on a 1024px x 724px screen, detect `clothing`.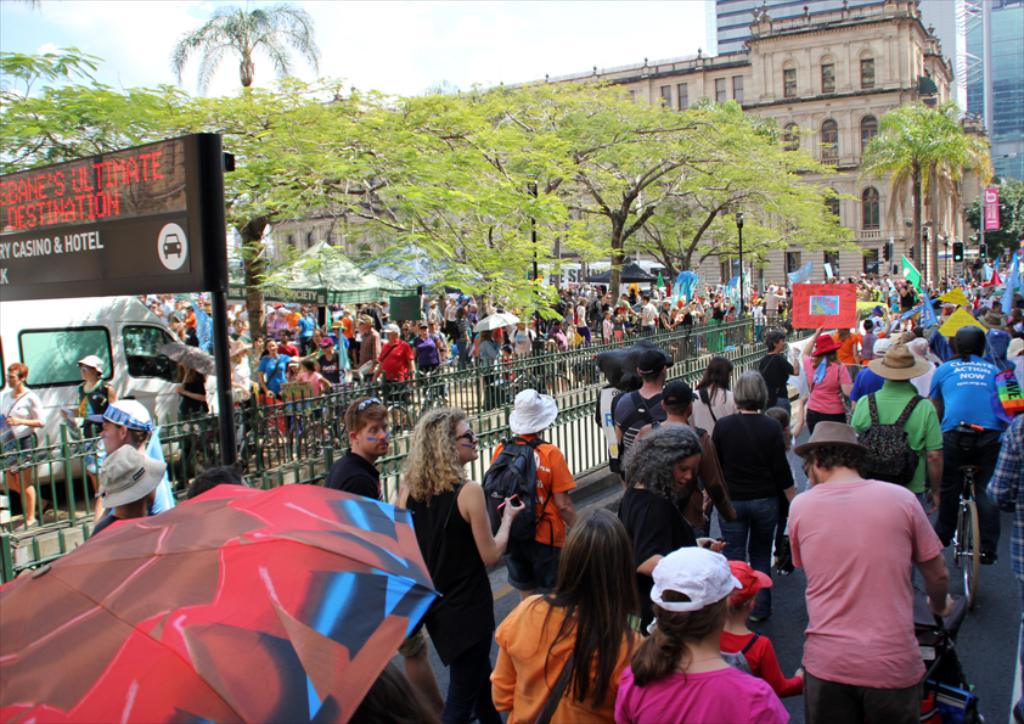
crop(613, 667, 781, 723).
